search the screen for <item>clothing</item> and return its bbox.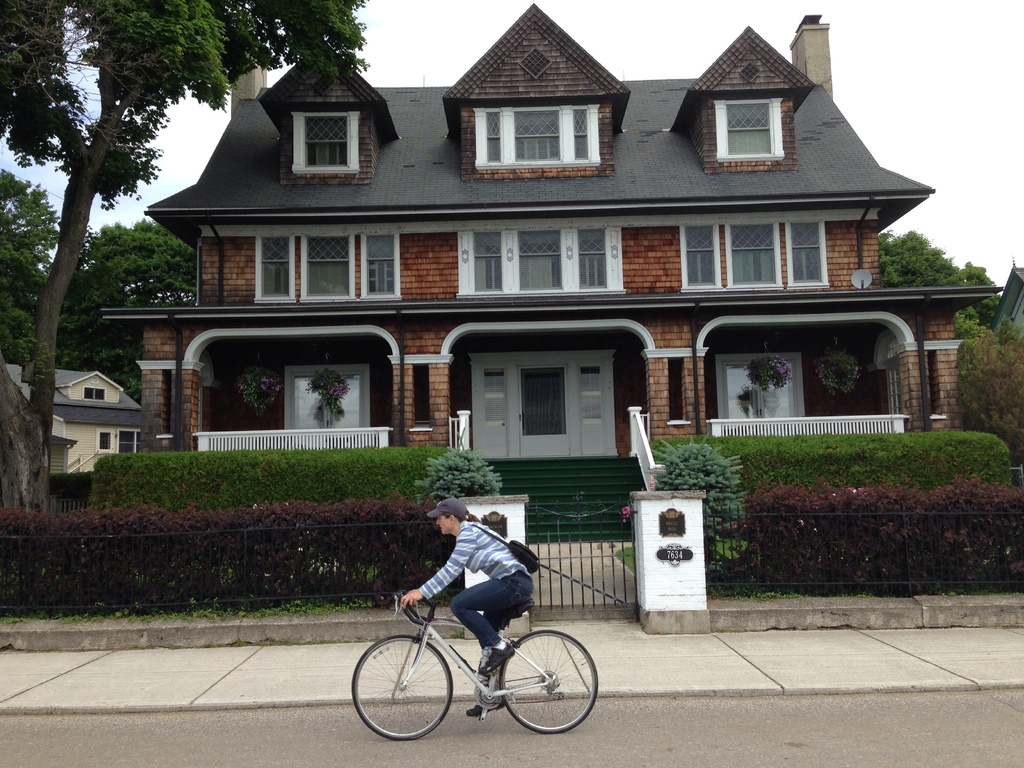
Found: 401:545:539:646.
